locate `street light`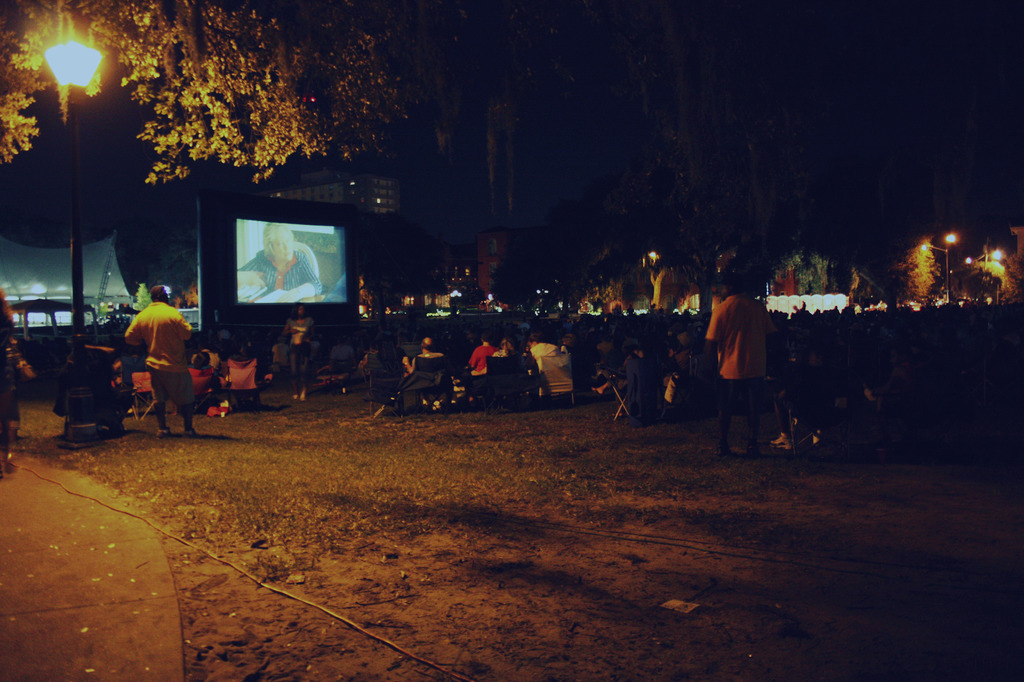
region(916, 233, 963, 301)
